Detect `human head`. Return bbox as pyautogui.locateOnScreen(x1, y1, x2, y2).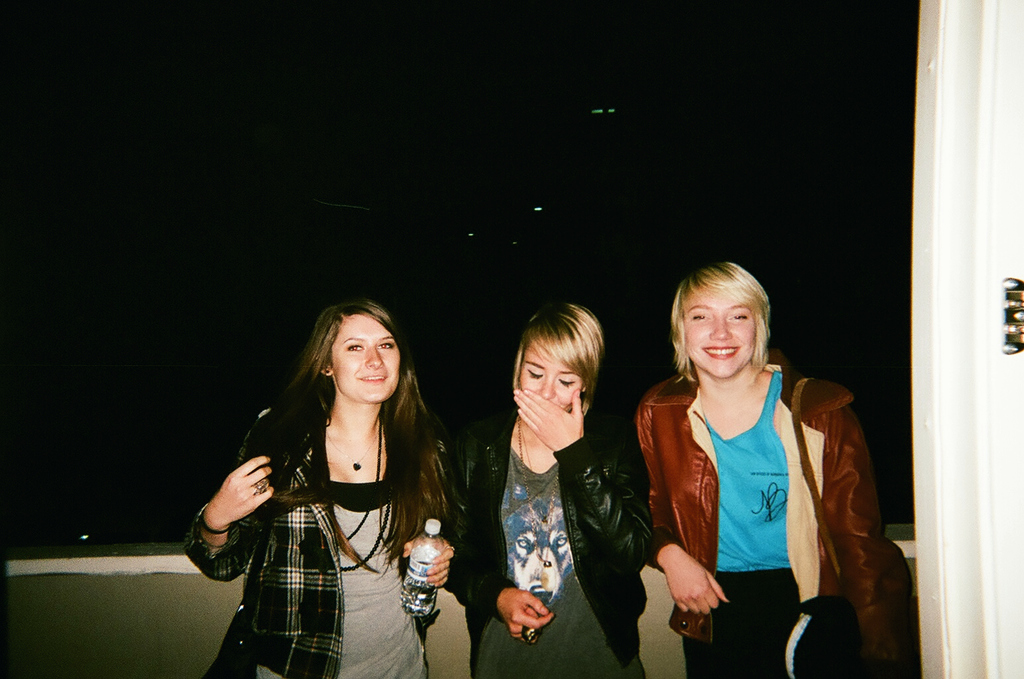
pyautogui.locateOnScreen(303, 301, 420, 410).
